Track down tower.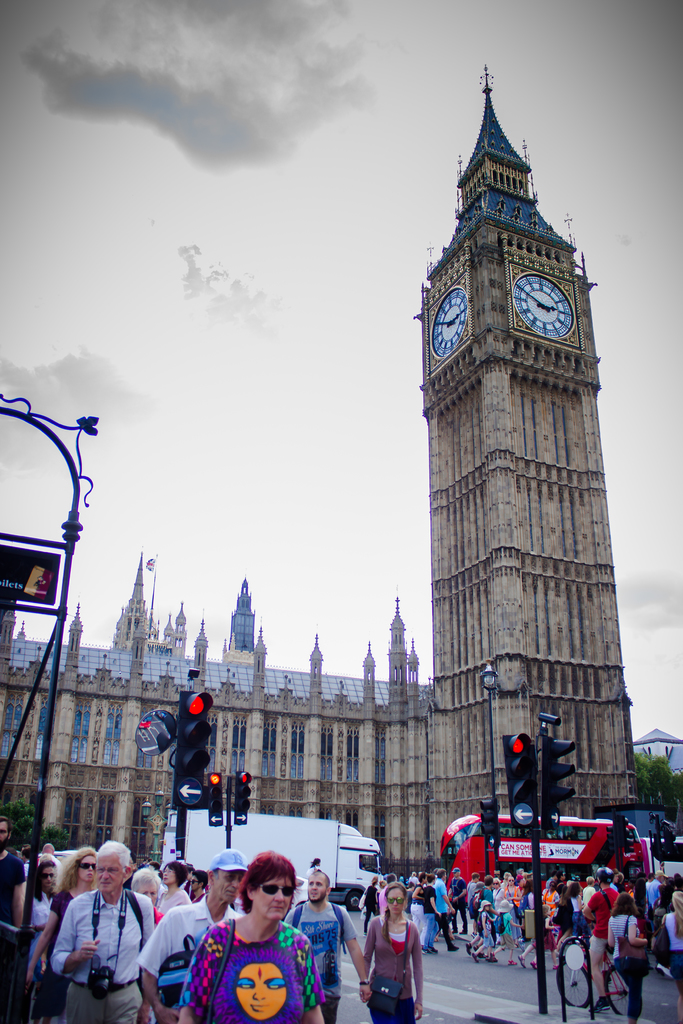
Tracked to (227, 579, 251, 650).
